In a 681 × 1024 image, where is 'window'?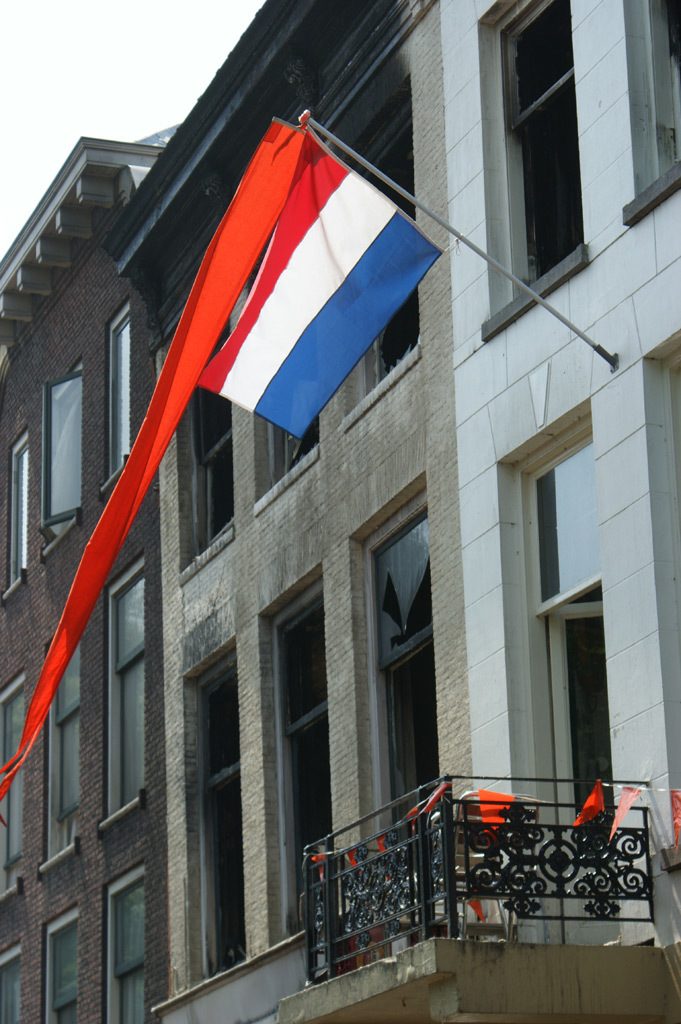
[38,357,81,559].
